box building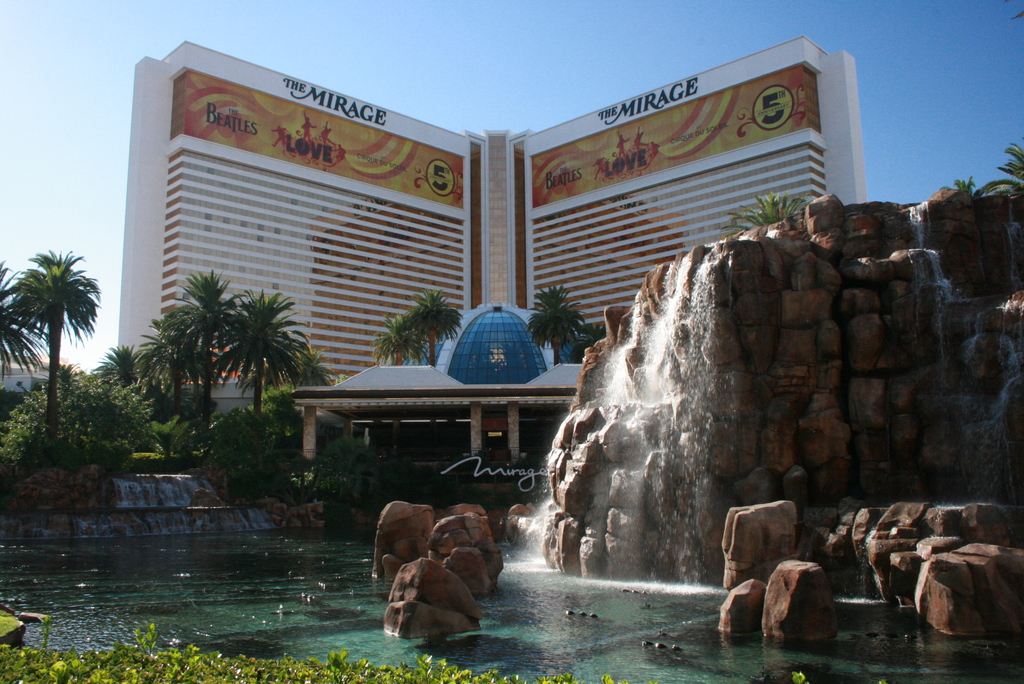
x1=0 y1=352 x2=47 y2=391
